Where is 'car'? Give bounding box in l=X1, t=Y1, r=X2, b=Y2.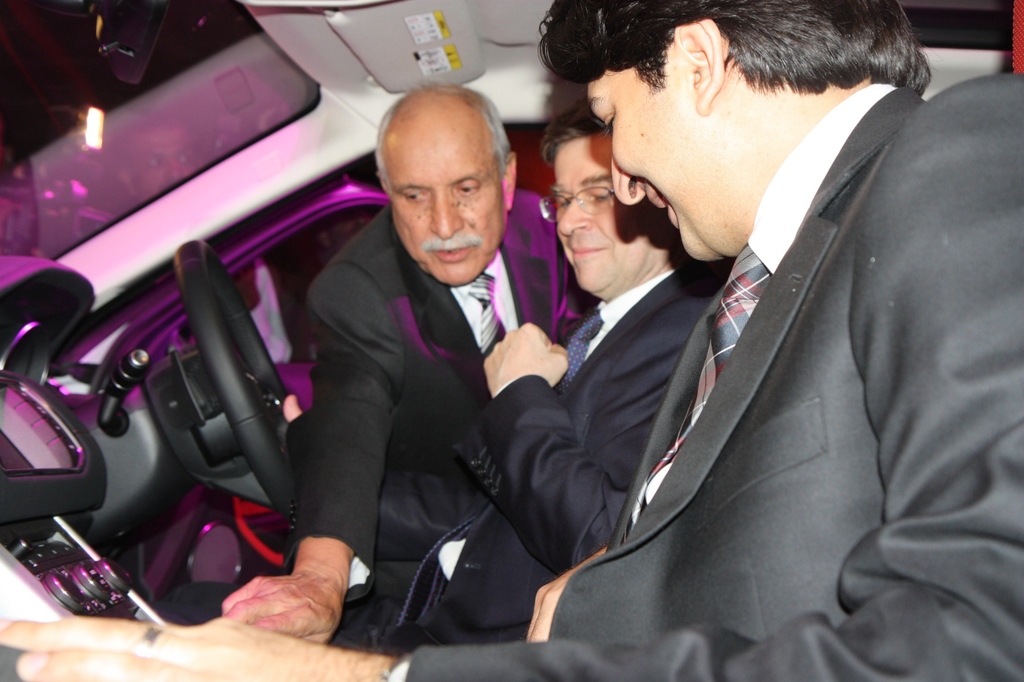
l=51, t=9, r=1023, b=681.
